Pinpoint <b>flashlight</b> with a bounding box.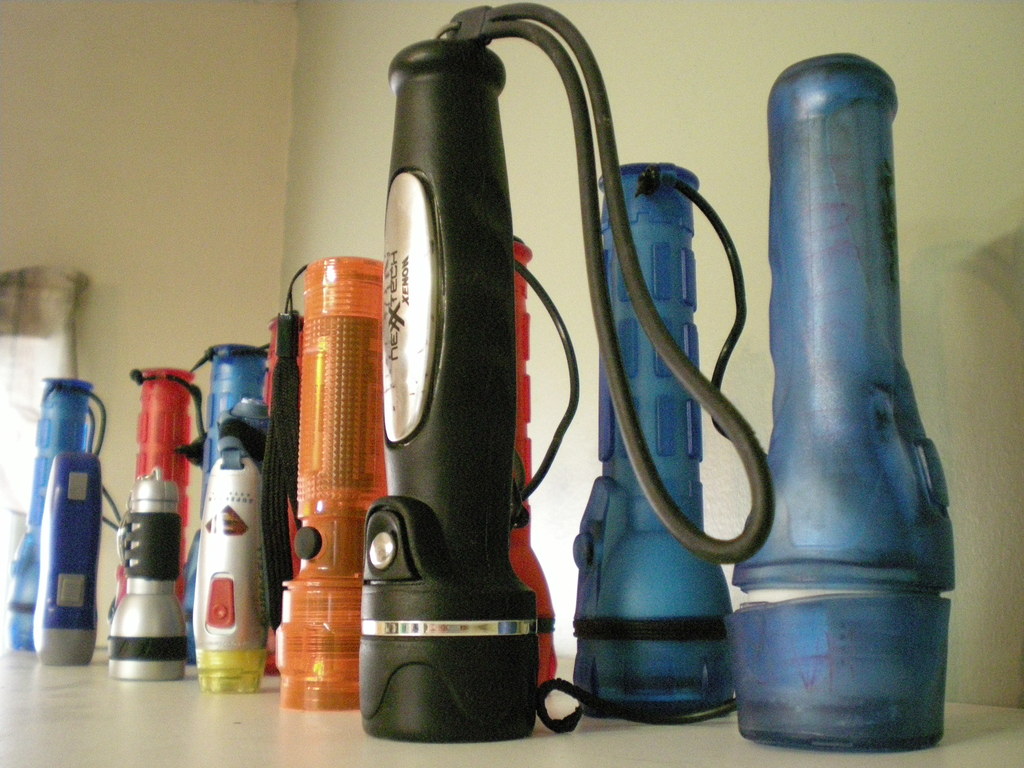
{"x1": 116, "y1": 358, "x2": 187, "y2": 607}.
